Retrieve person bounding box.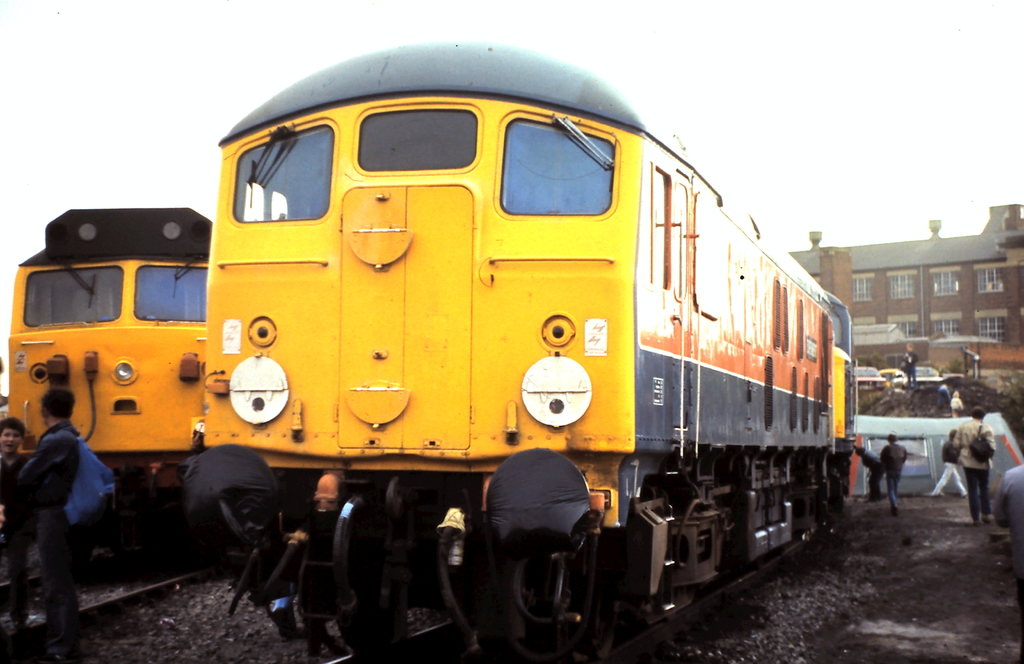
Bounding box: x1=17 y1=388 x2=89 y2=663.
